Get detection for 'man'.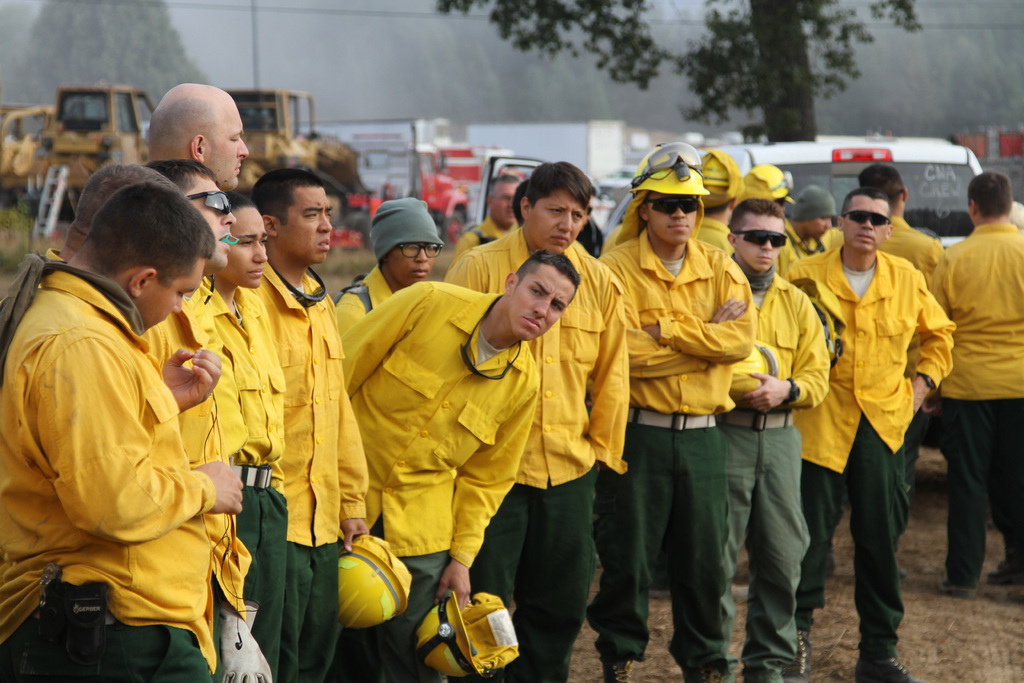
Detection: (left=143, top=155, right=239, bottom=682).
